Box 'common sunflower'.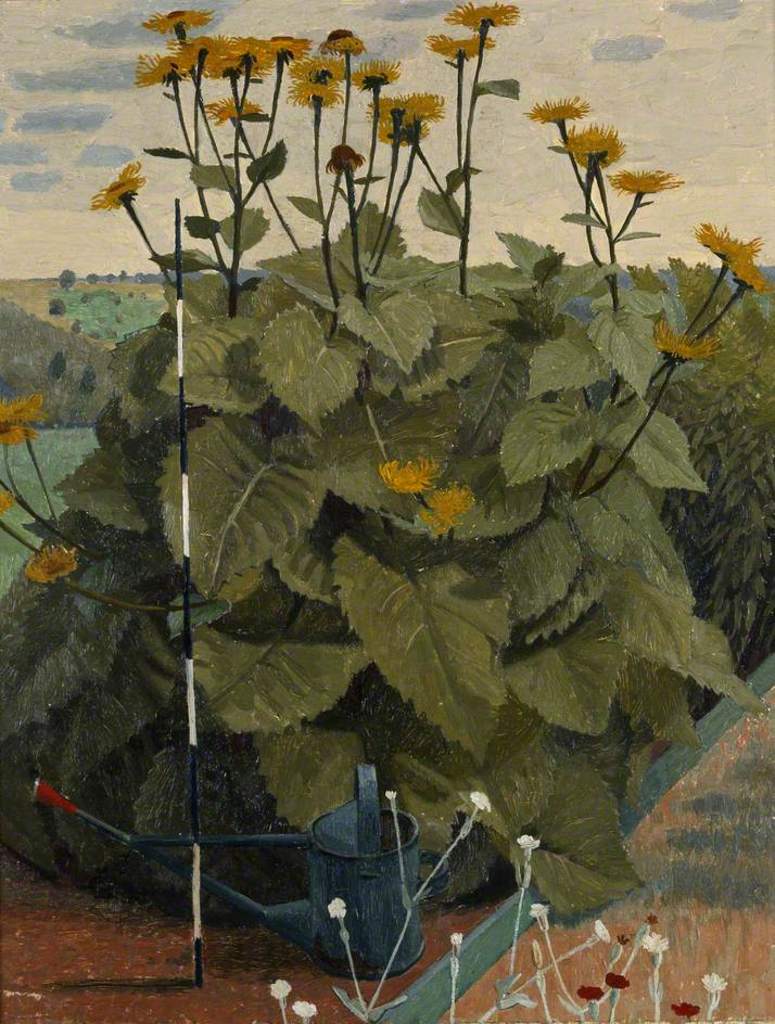
rect(262, 30, 315, 67).
